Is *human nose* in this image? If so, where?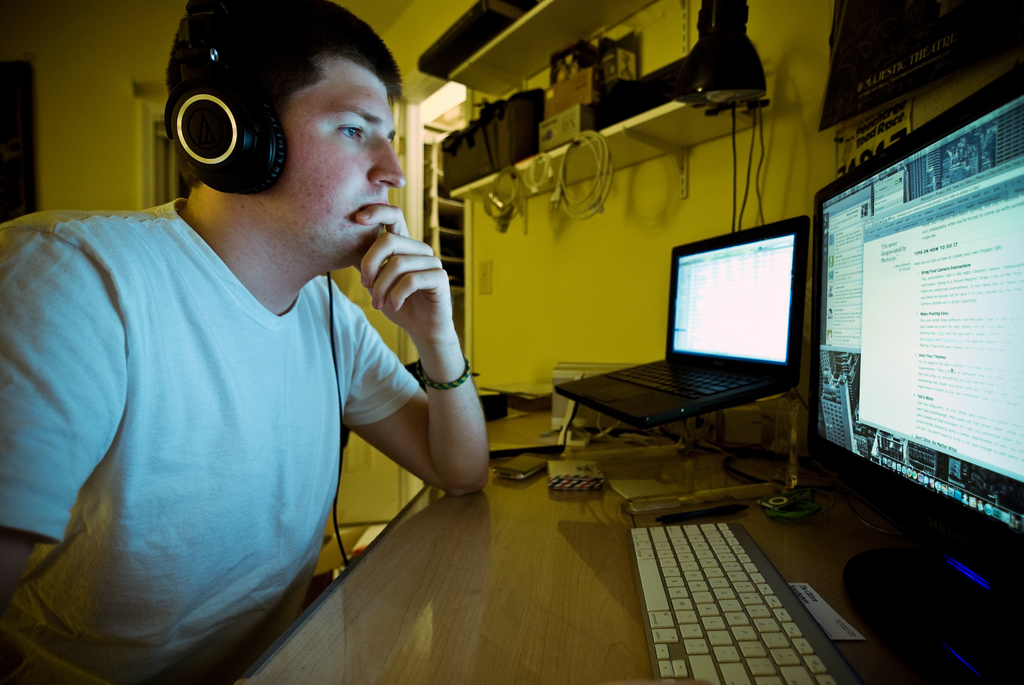
Yes, at <box>365,139,405,189</box>.
